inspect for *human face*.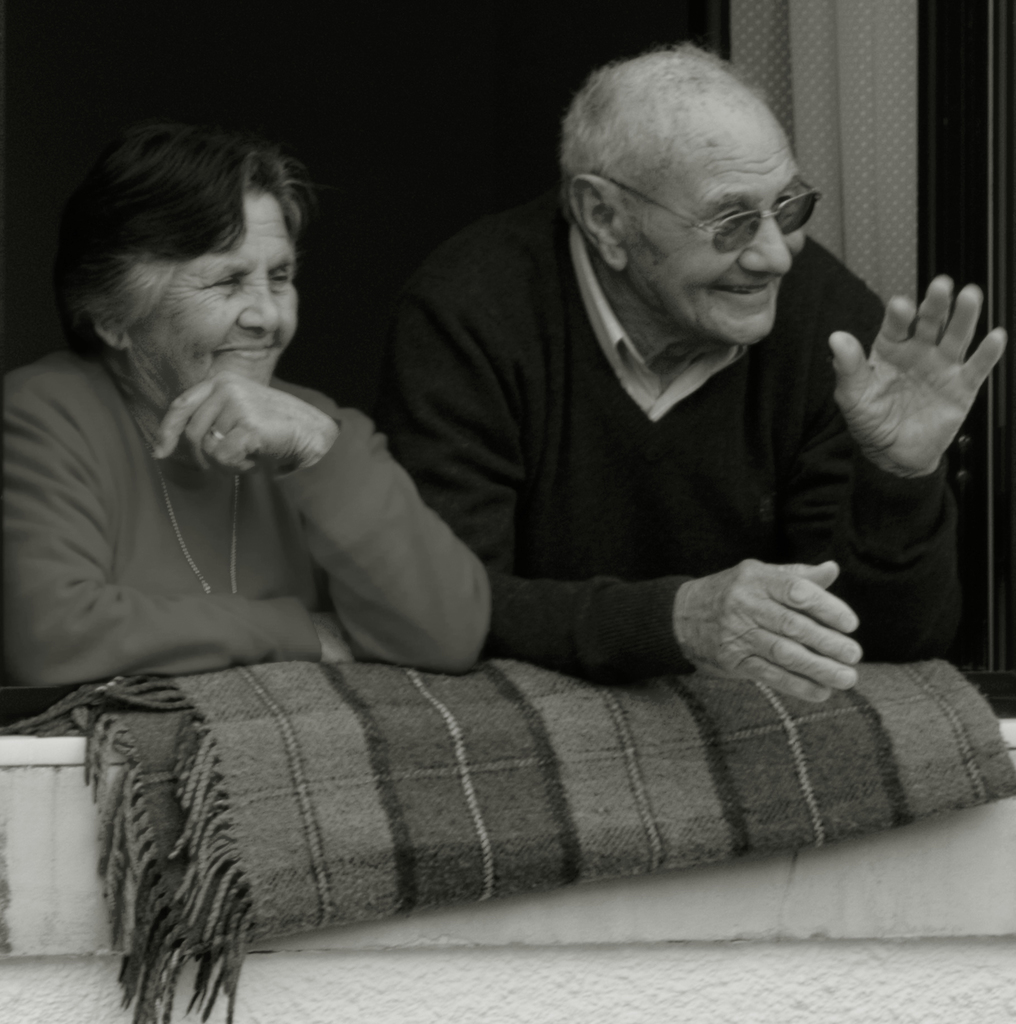
Inspection: x1=131, y1=191, x2=296, y2=401.
